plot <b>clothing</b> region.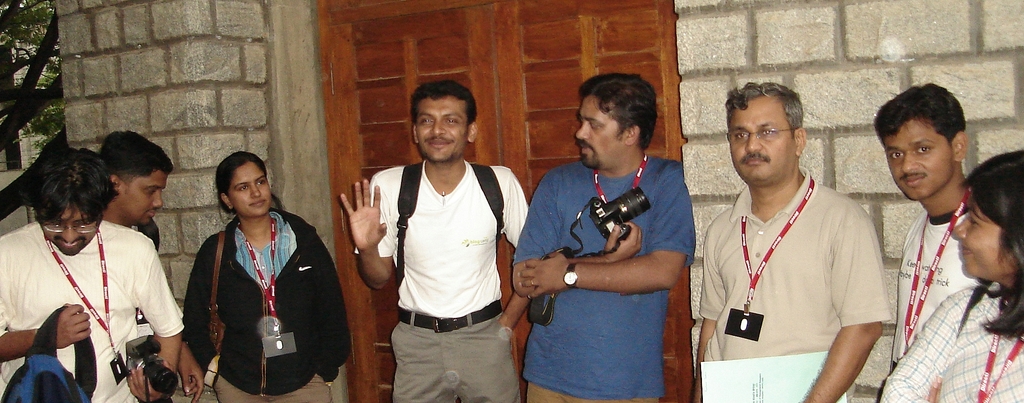
Plotted at l=112, t=210, r=168, b=402.
